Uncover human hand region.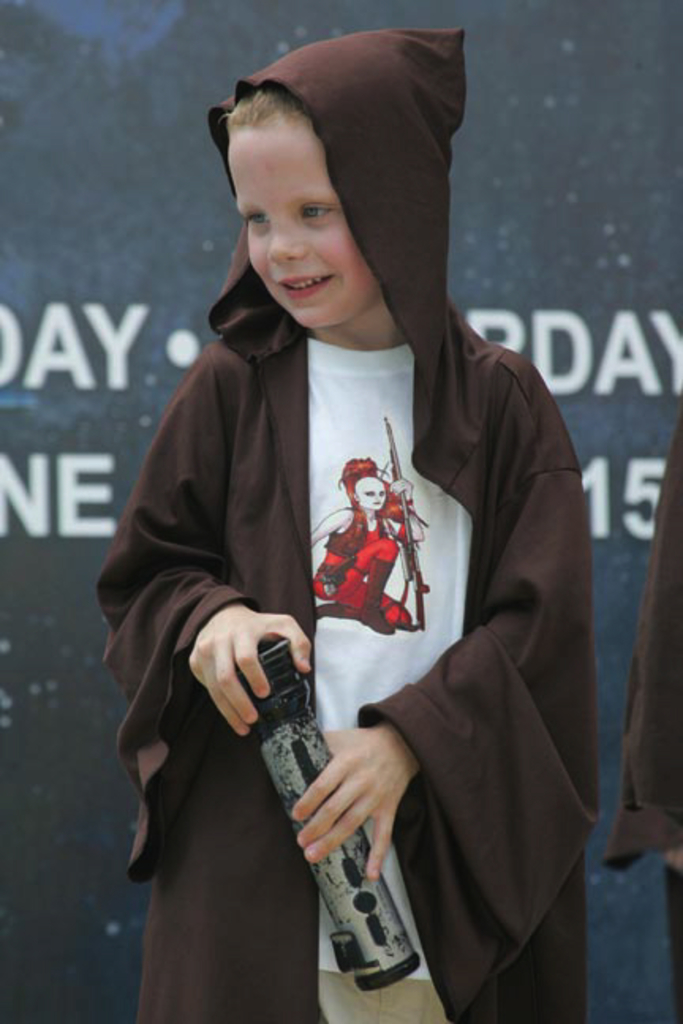
Uncovered: <bbox>185, 600, 315, 743</bbox>.
